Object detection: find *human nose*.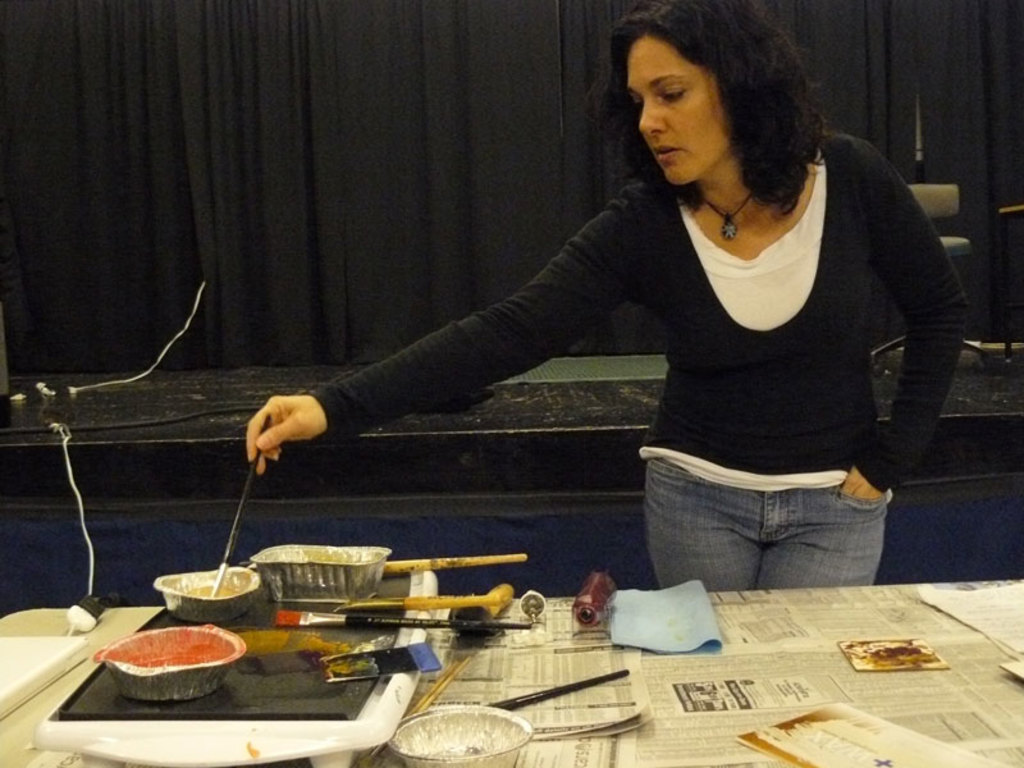
<region>639, 93, 667, 137</region>.
